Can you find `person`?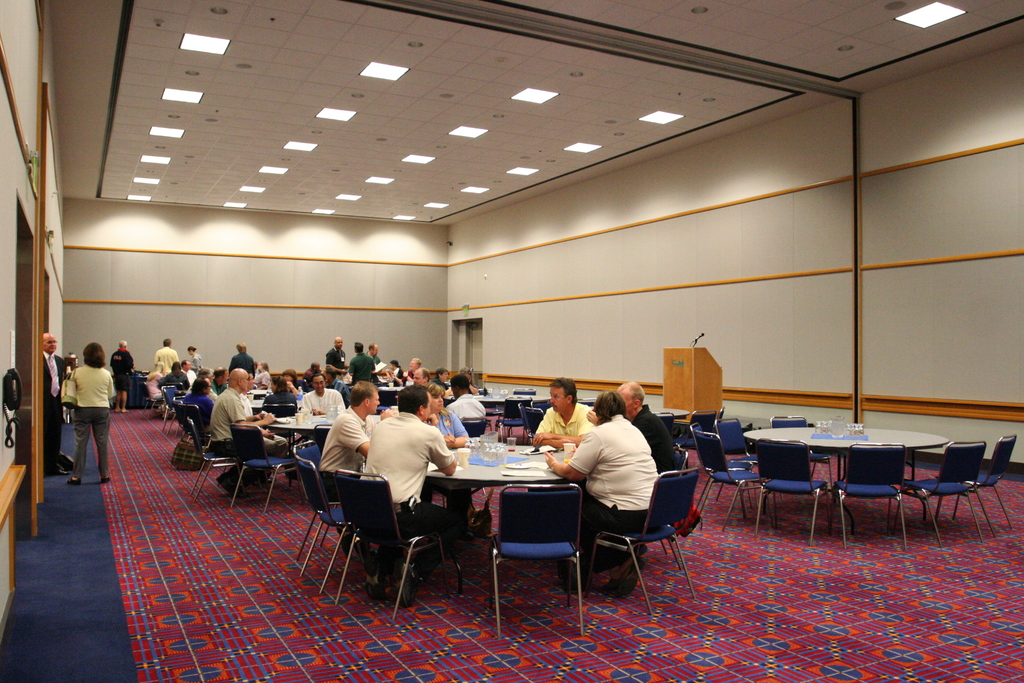
Yes, bounding box: (35, 331, 79, 473).
